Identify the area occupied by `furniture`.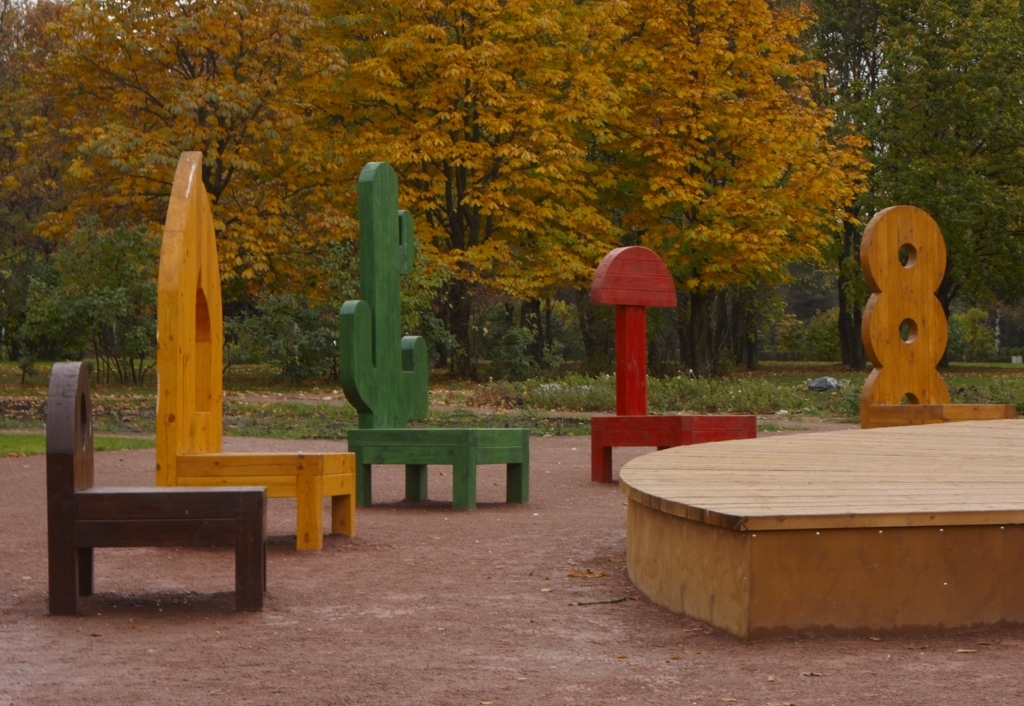
Area: <box>589,245,757,483</box>.
